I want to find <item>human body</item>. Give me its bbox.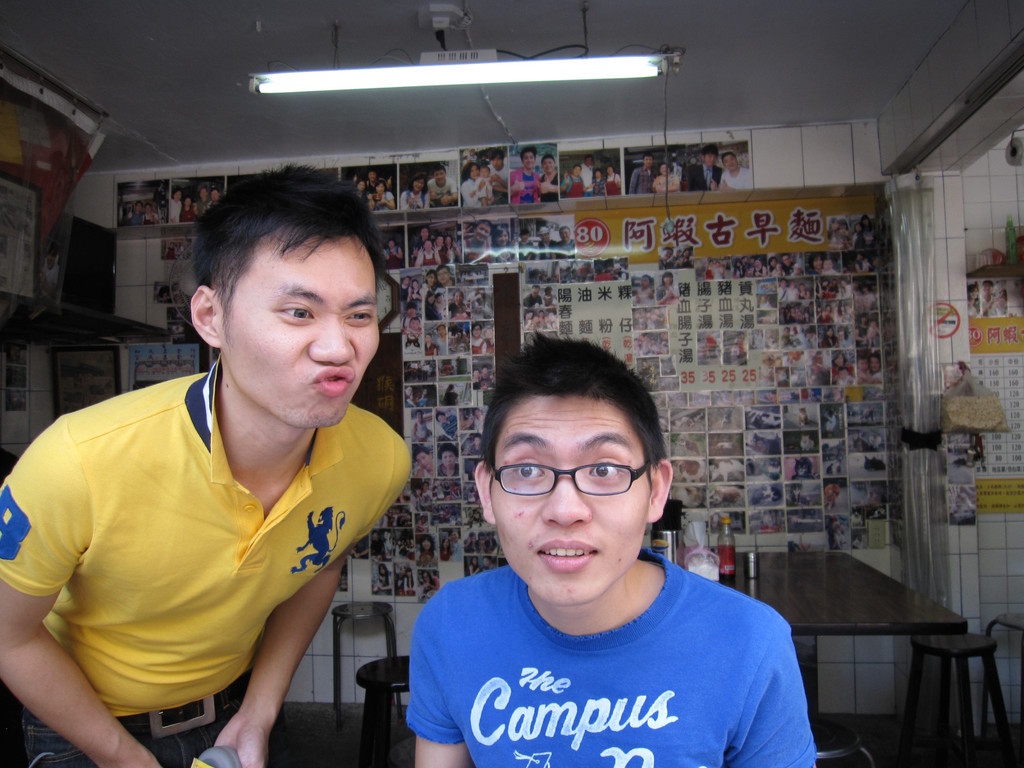
pyautogui.locateOnScreen(515, 147, 541, 204).
